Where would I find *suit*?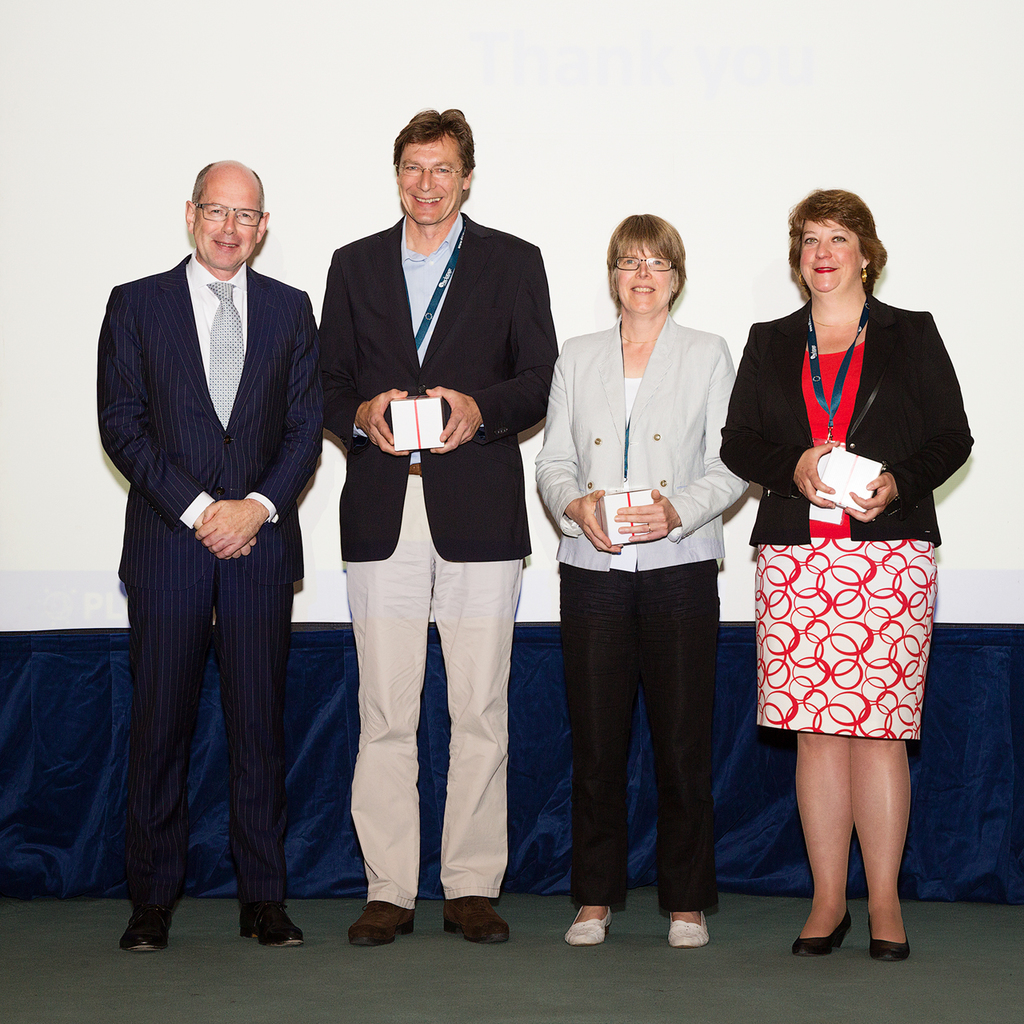
At (x1=93, y1=253, x2=321, y2=918).
